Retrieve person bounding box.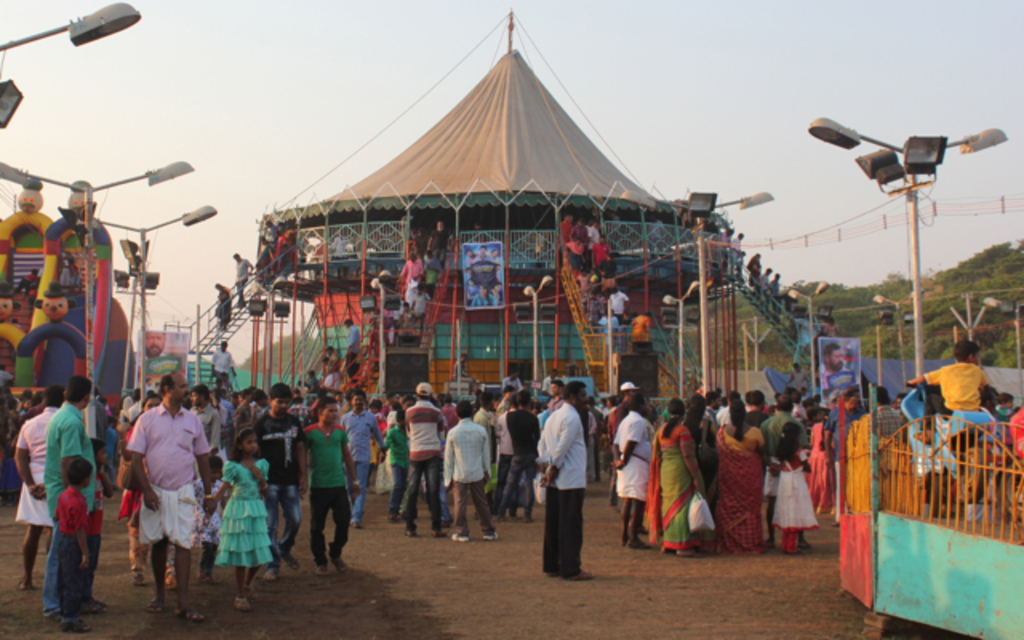
Bounding box: BBox(56, 258, 69, 288).
